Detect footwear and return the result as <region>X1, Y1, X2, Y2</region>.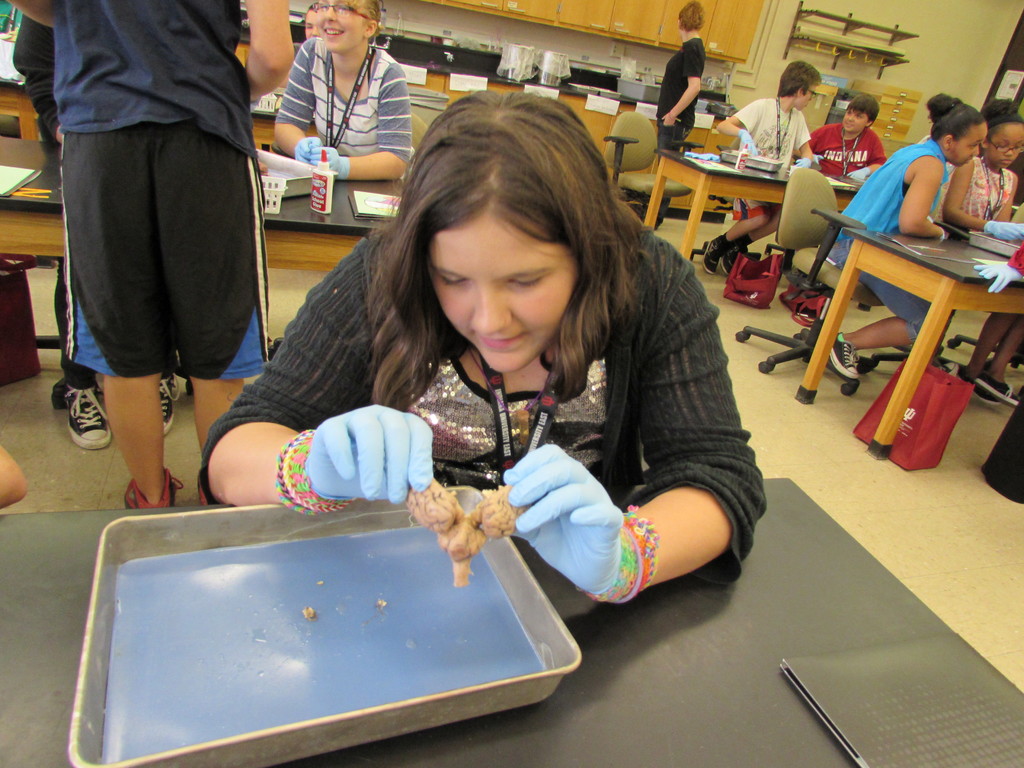
<region>153, 374, 180, 444</region>.
